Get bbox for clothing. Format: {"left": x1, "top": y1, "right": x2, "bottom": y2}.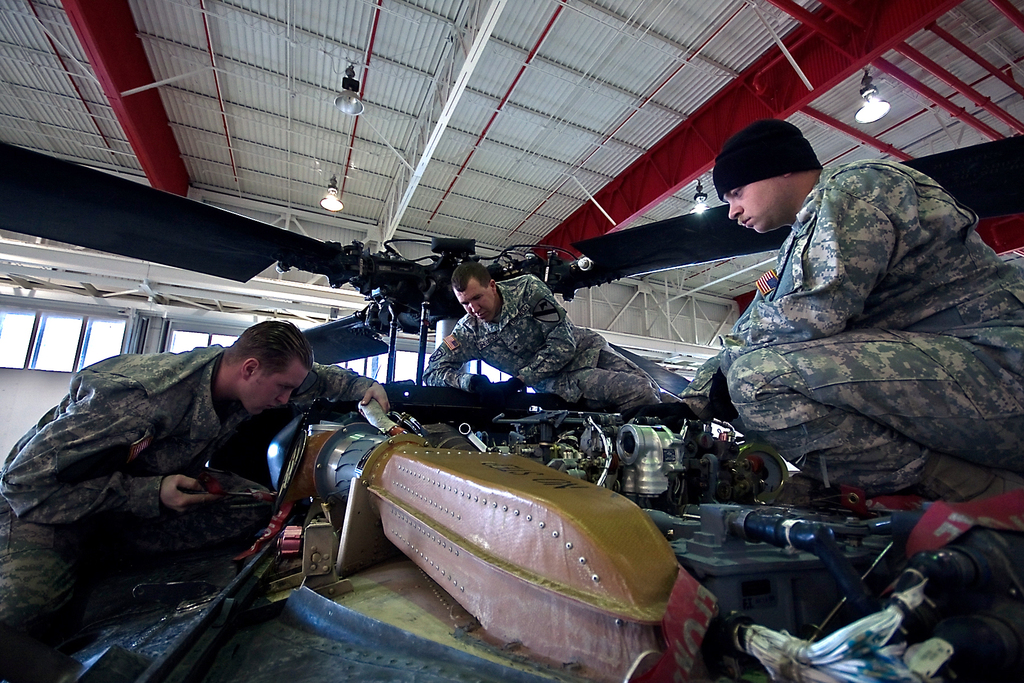
{"left": 0, "top": 339, "right": 379, "bottom": 650}.
